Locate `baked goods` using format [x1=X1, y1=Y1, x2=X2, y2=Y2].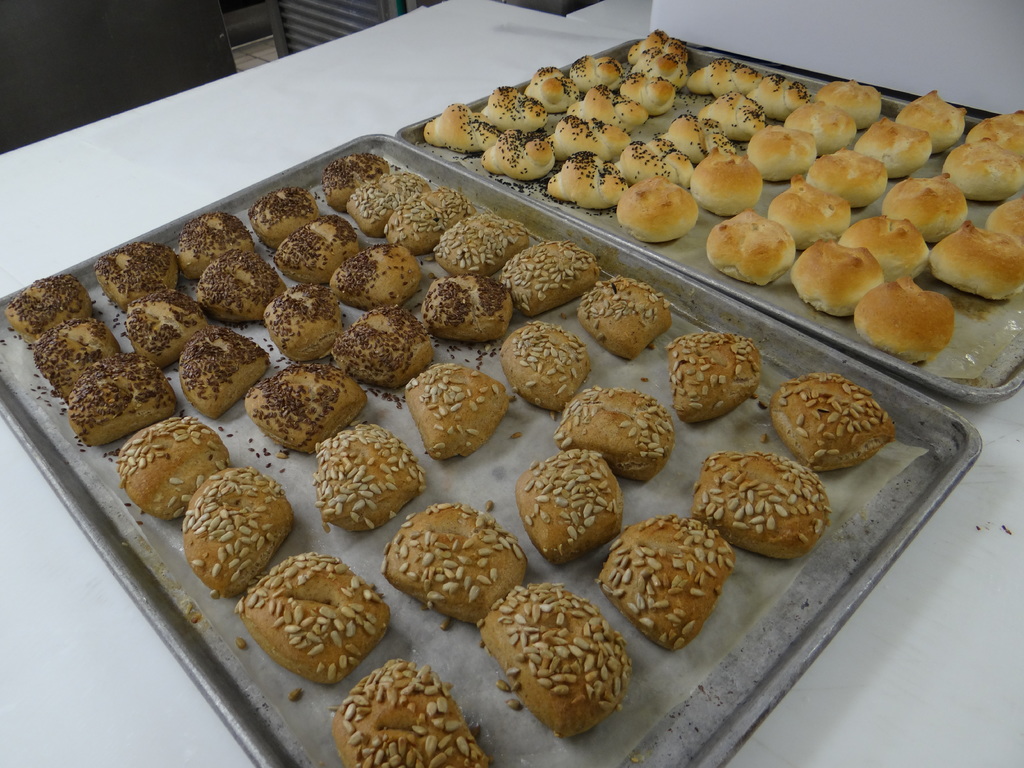
[x1=196, y1=248, x2=285, y2=324].
